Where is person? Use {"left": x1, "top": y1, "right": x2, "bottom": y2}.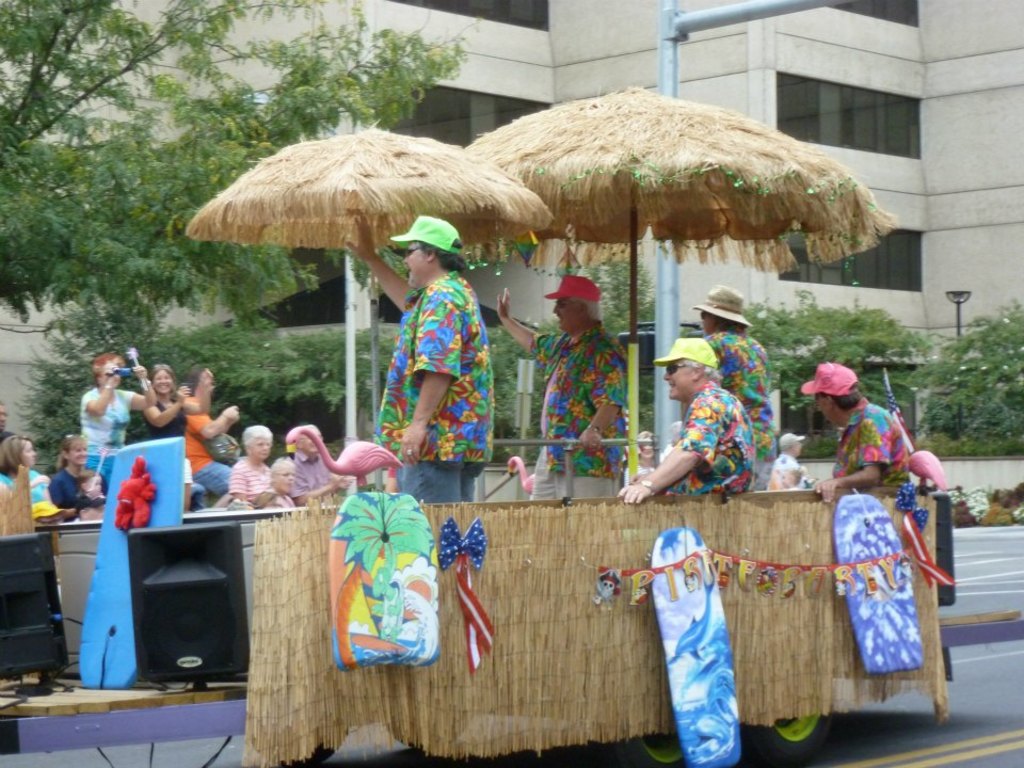
{"left": 497, "top": 269, "right": 624, "bottom": 500}.
